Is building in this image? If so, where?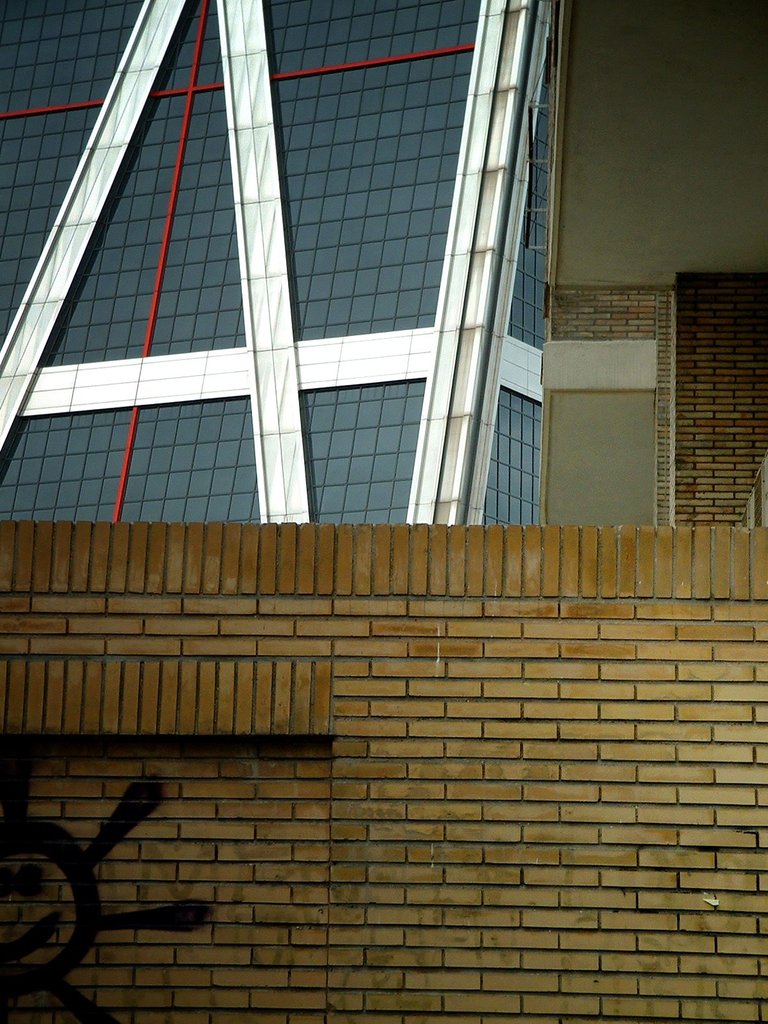
Yes, at [2, 0, 767, 1023].
